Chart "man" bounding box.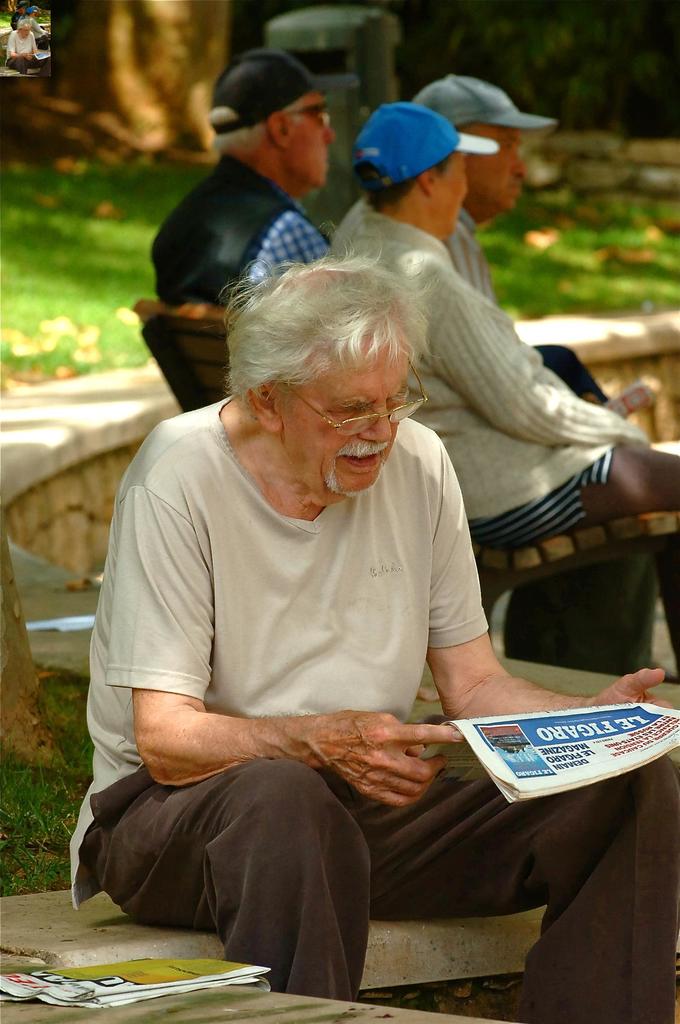
Charted: {"x1": 321, "y1": 107, "x2": 679, "y2": 664}.
